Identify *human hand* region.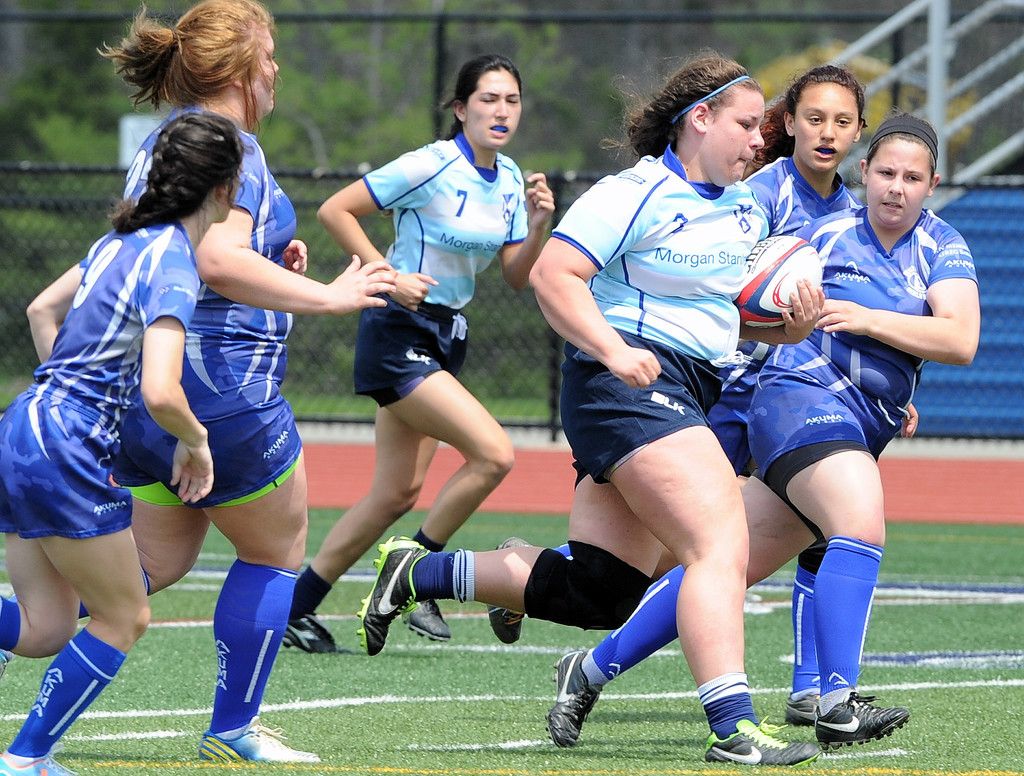
Region: (x1=389, y1=269, x2=441, y2=312).
